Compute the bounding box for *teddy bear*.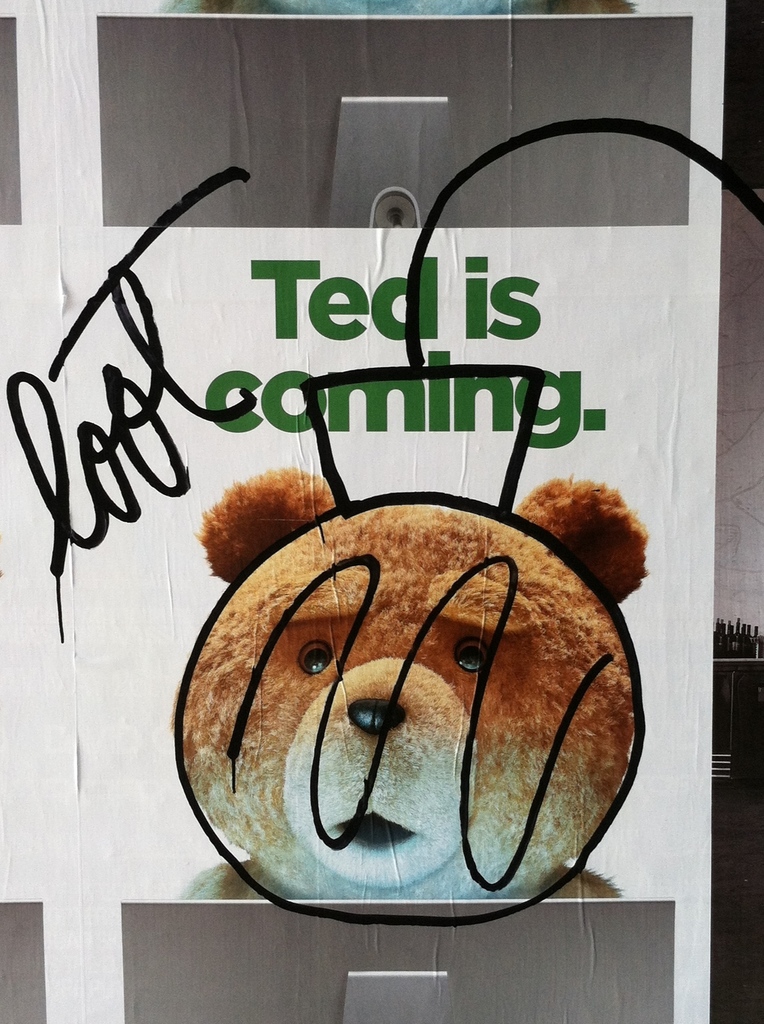
<region>166, 462, 646, 903</region>.
